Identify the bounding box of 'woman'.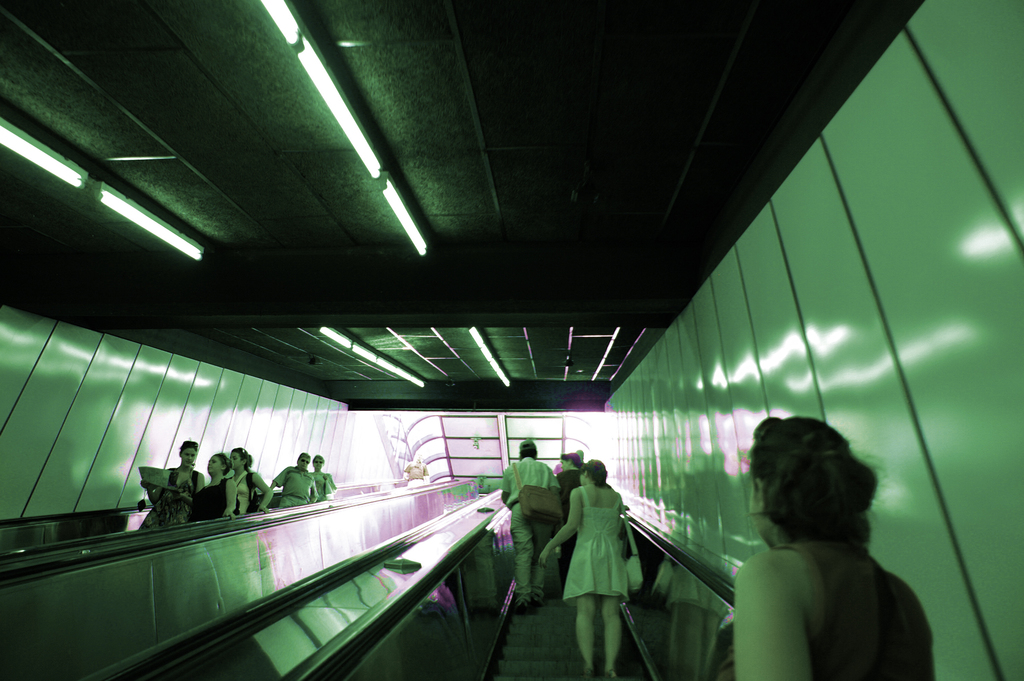
crop(191, 450, 241, 527).
